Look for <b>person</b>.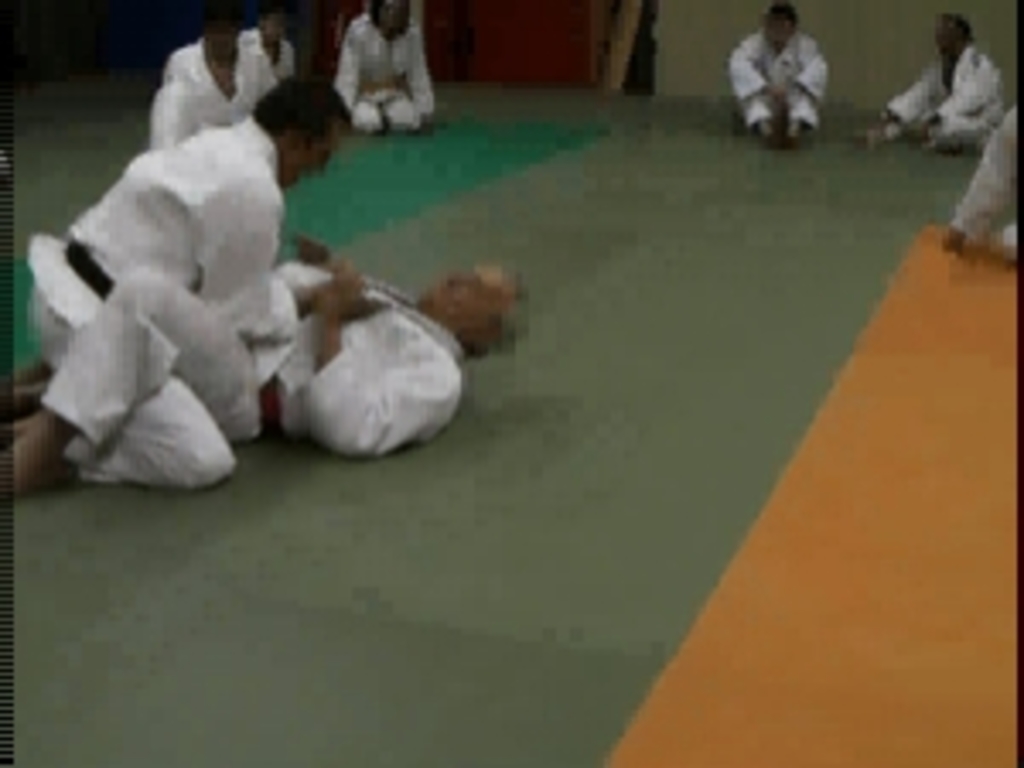
Found: [147,0,276,143].
